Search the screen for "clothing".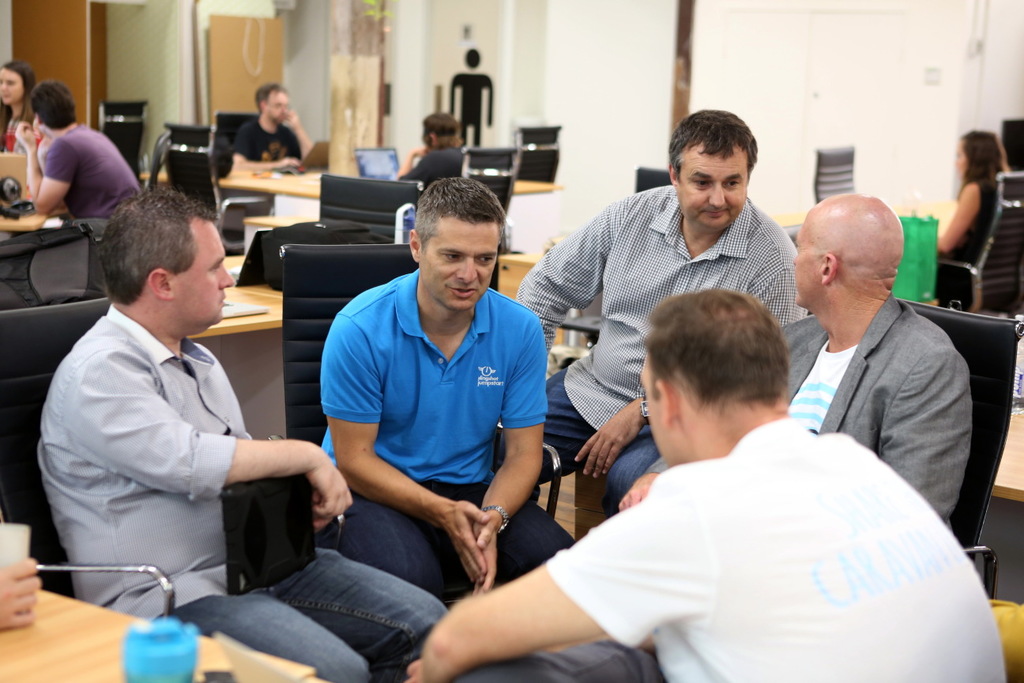
Found at l=401, t=145, r=465, b=187.
